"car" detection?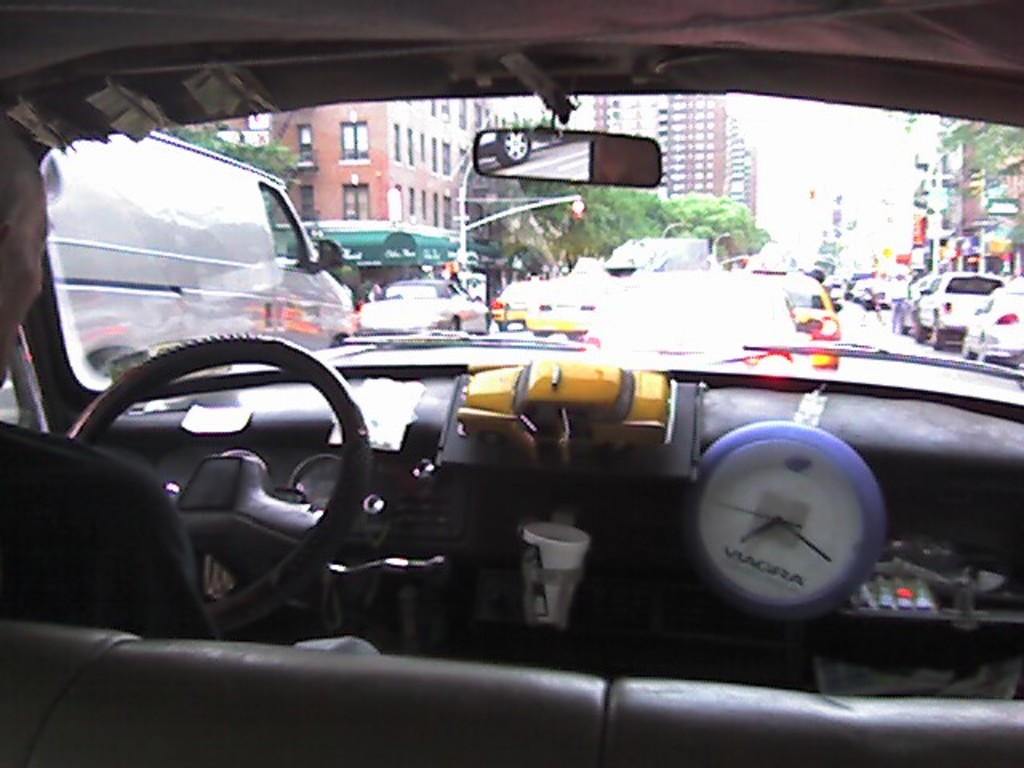
490,278,544,331
